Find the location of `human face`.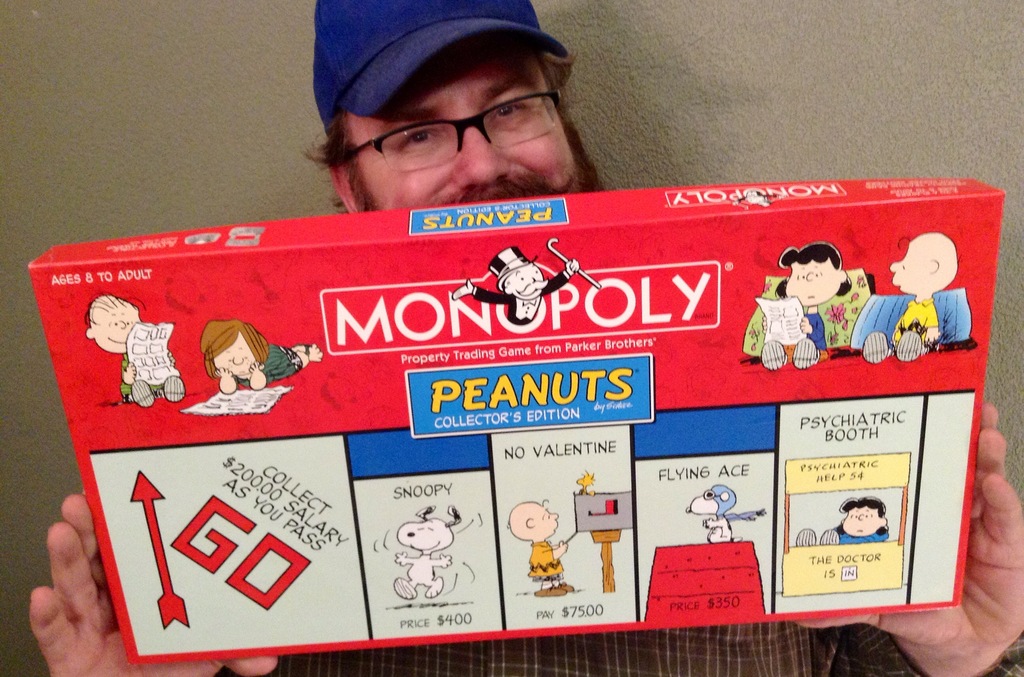
Location: (536,505,559,539).
